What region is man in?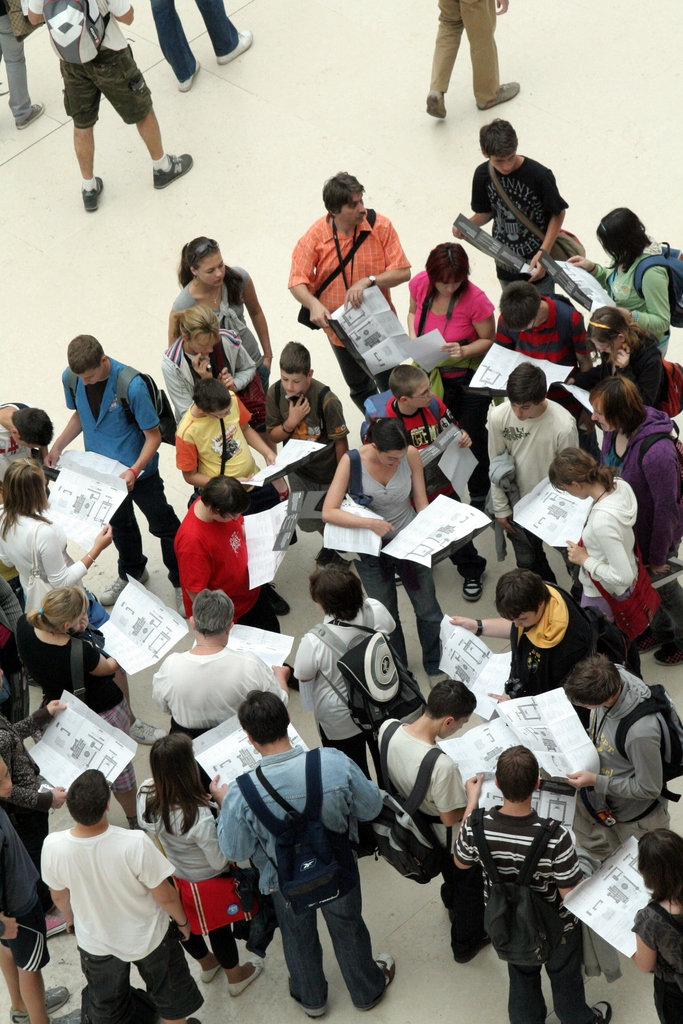
region(0, 402, 52, 504).
